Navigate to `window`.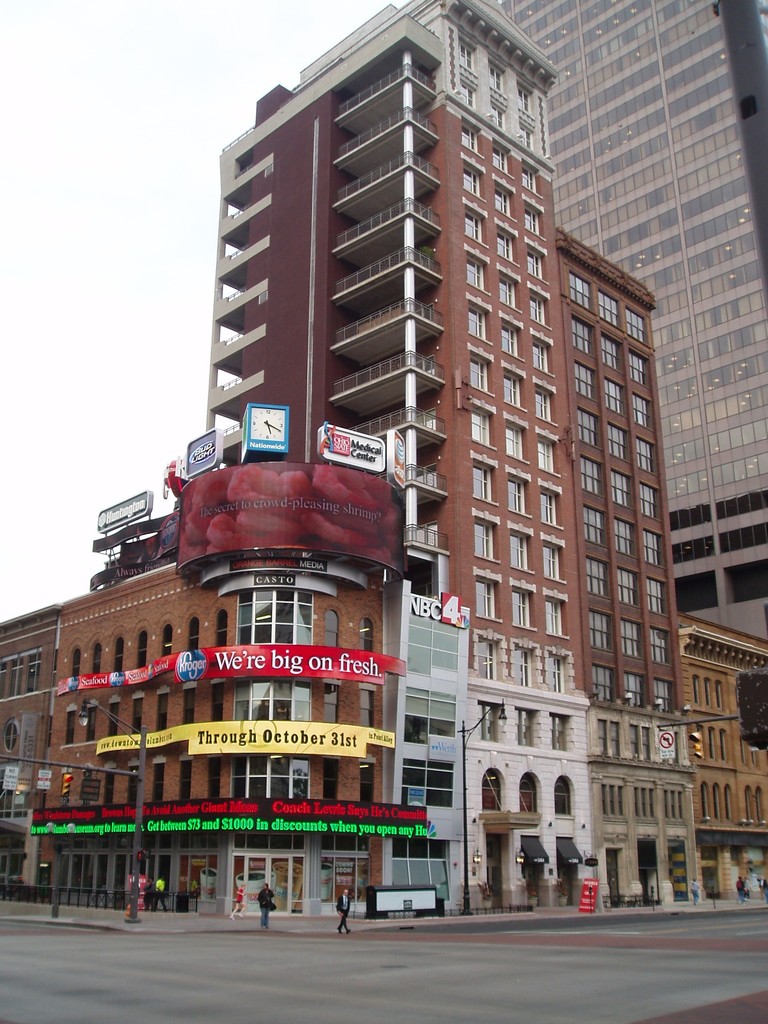
Navigation target: select_region(323, 683, 338, 725).
